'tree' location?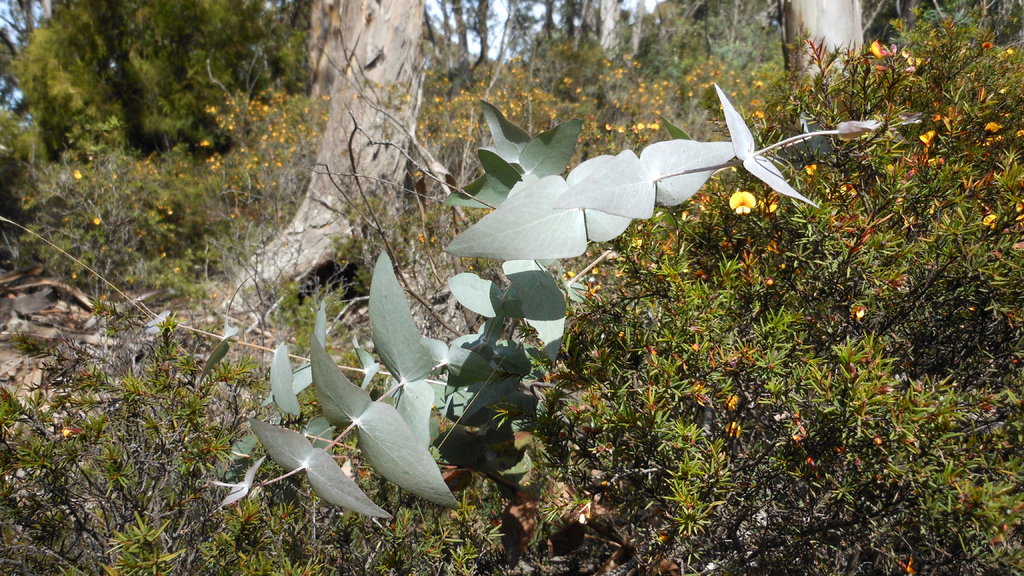
(240,0,430,287)
